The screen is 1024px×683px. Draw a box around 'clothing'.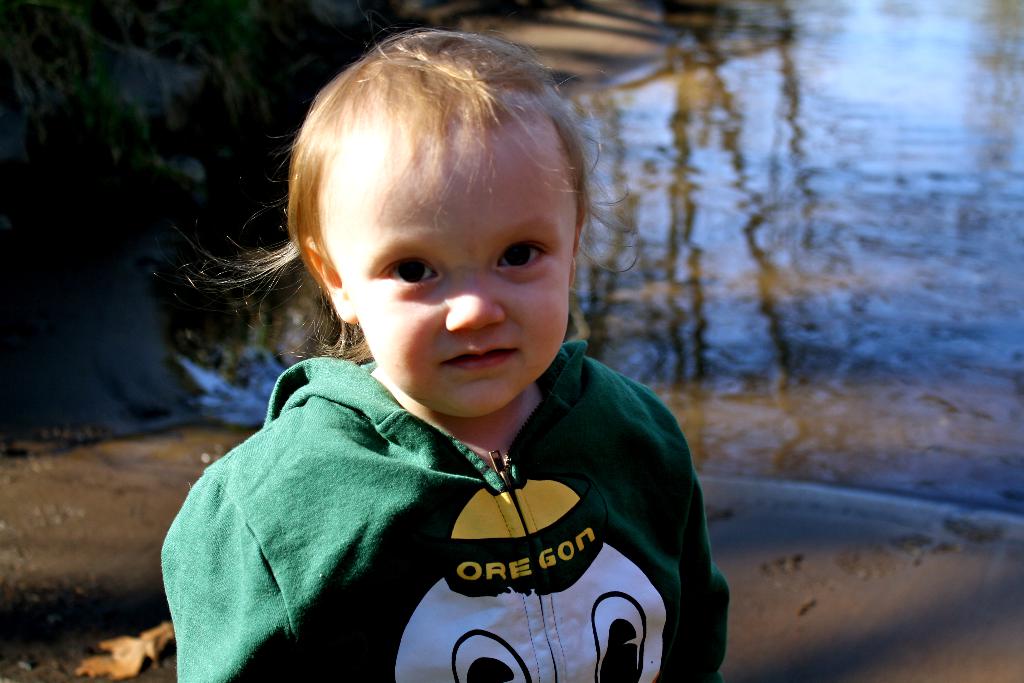
<bbox>166, 352, 730, 682</bbox>.
